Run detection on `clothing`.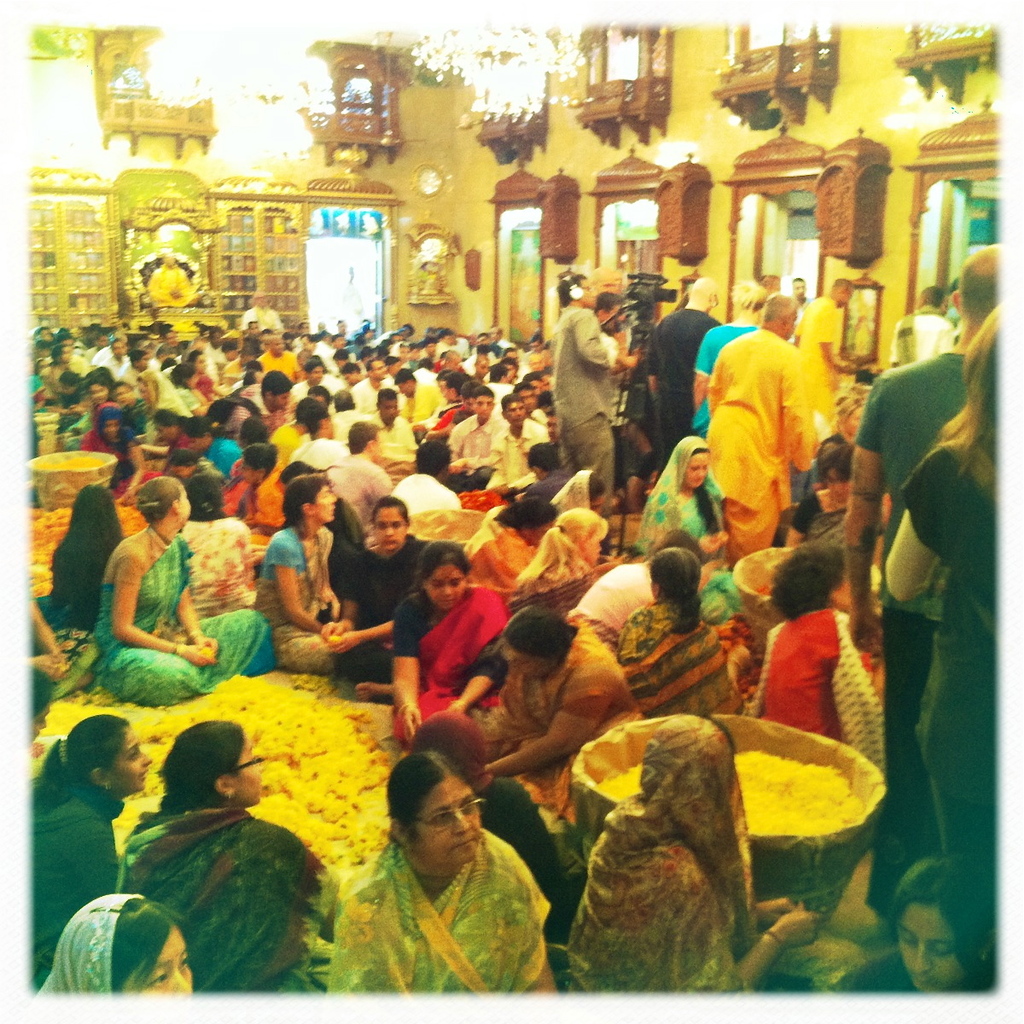
Result: [396,387,457,421].
